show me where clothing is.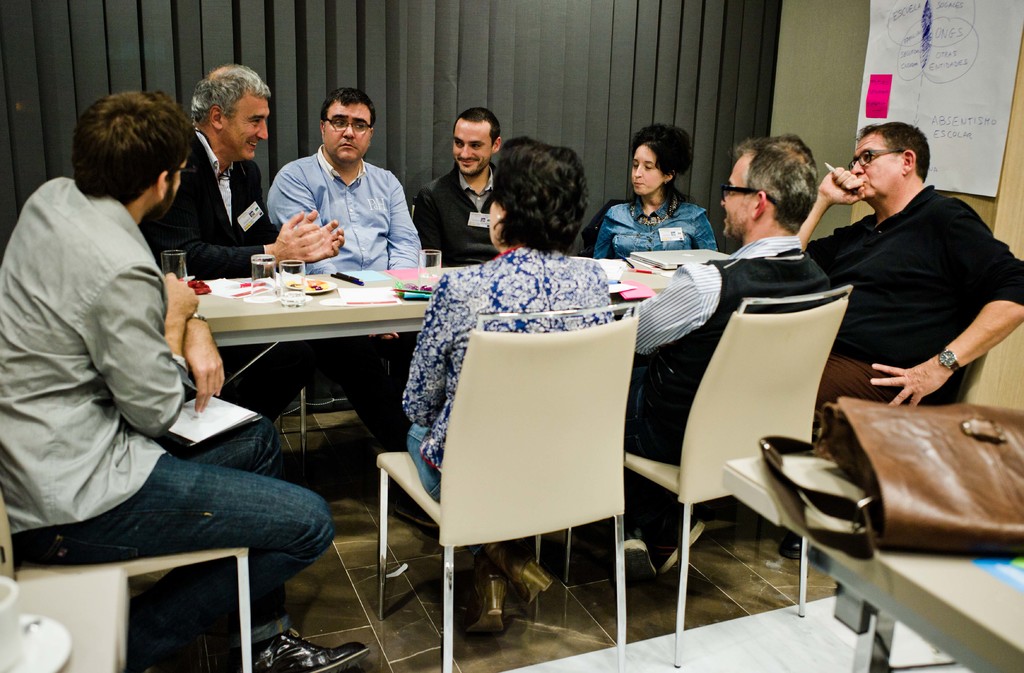
clothing is at Rect(812, 184, 1023, 471).
